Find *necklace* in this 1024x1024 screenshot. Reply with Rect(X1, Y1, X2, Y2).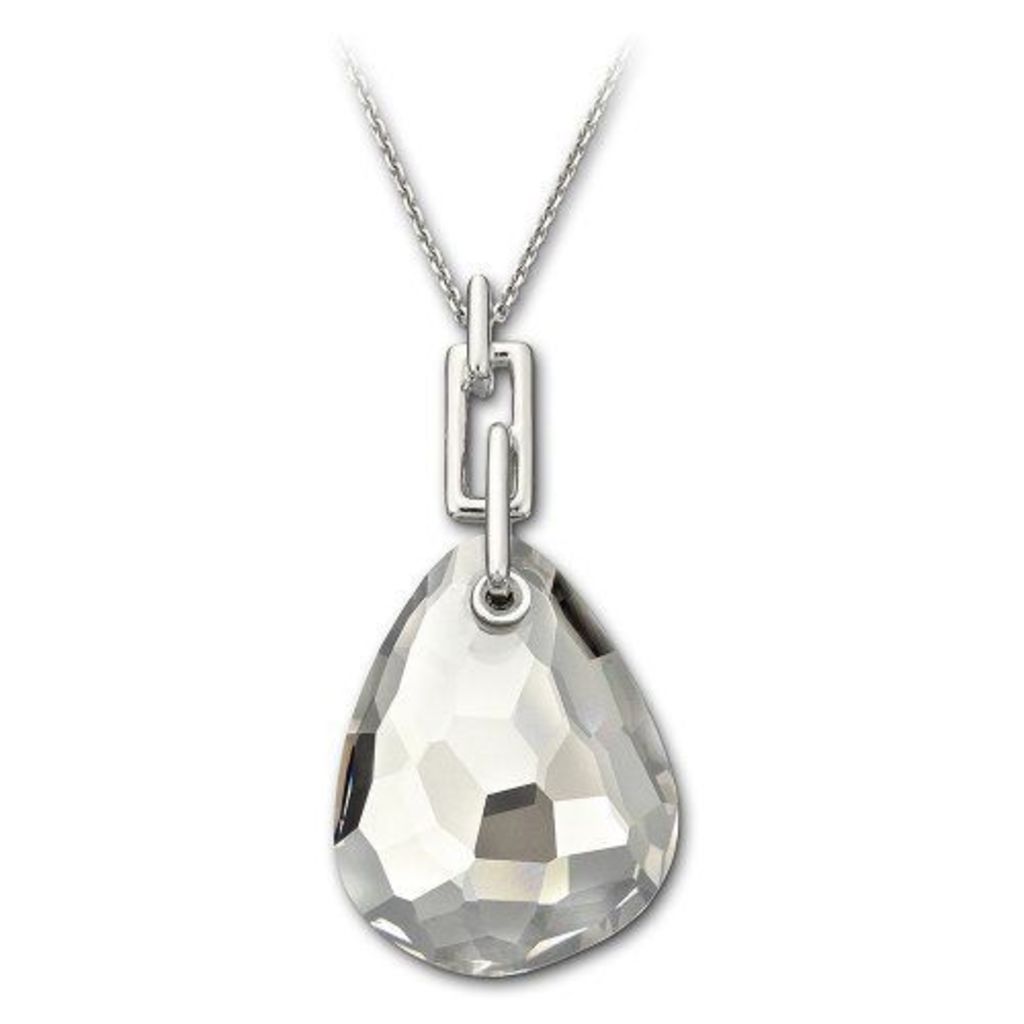
Rect(293, 0, 694, 946).
